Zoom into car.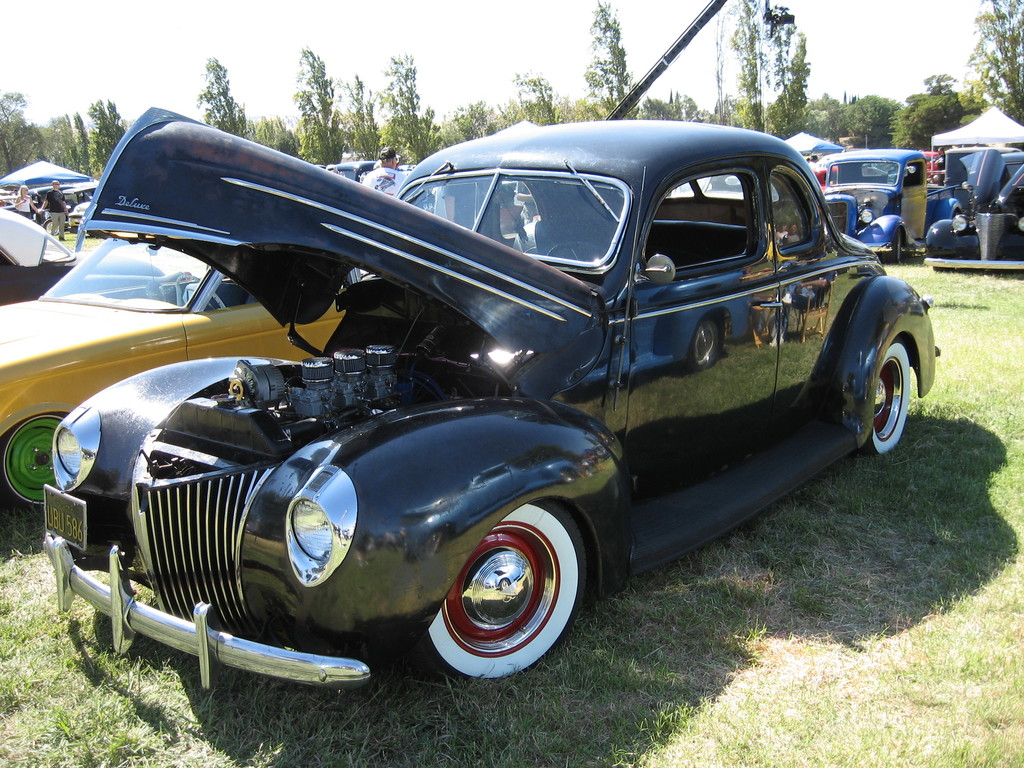
Zoom target: (x1=824, y1=149, x2=944, y2=259).
